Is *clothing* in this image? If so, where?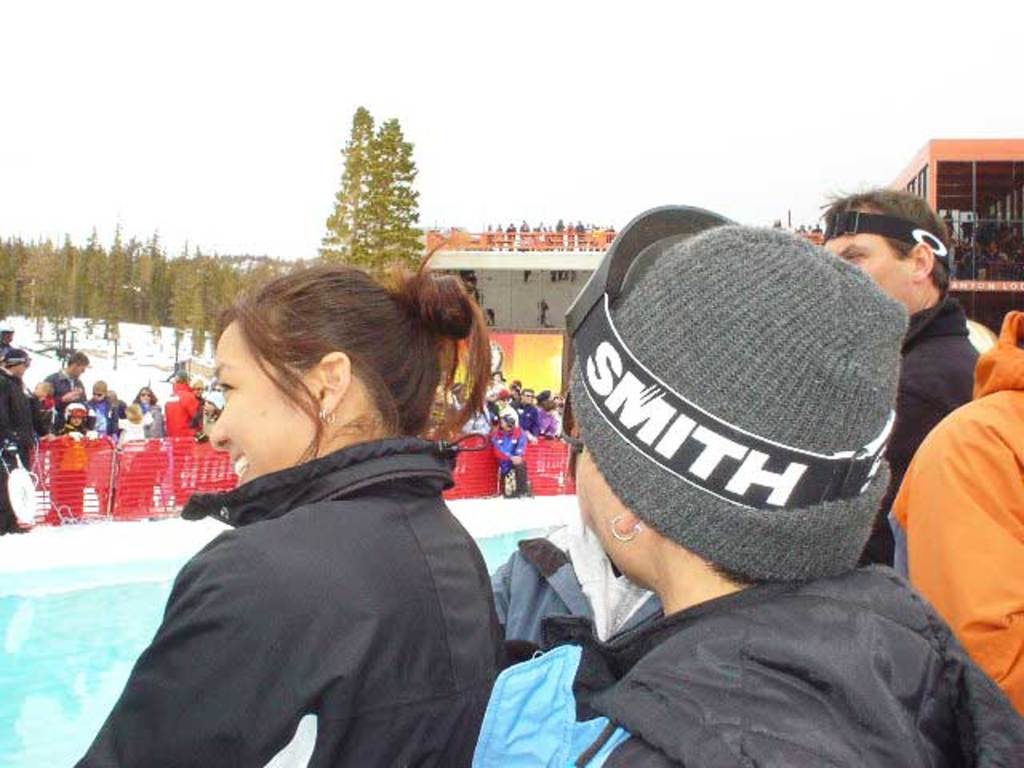
Yes, at {"left": 475, "top": 570, "right": 1022, "bottom": 766}.
